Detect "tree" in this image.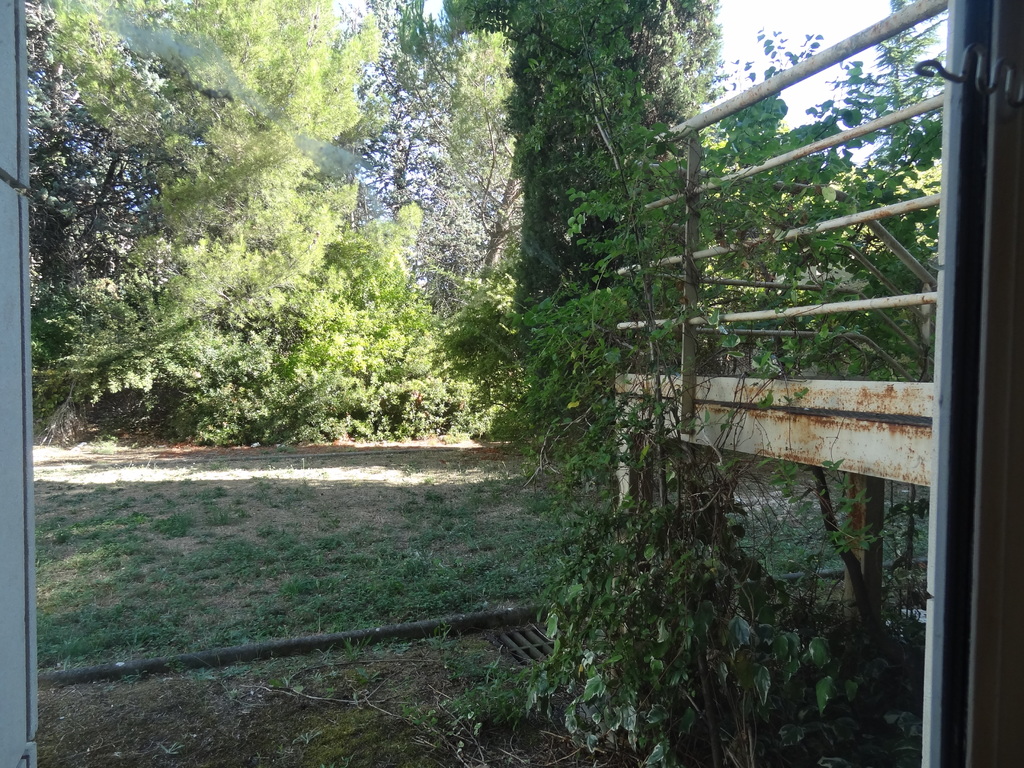
Detection: [x1=447, y1=0, x2=741, y2=436].
